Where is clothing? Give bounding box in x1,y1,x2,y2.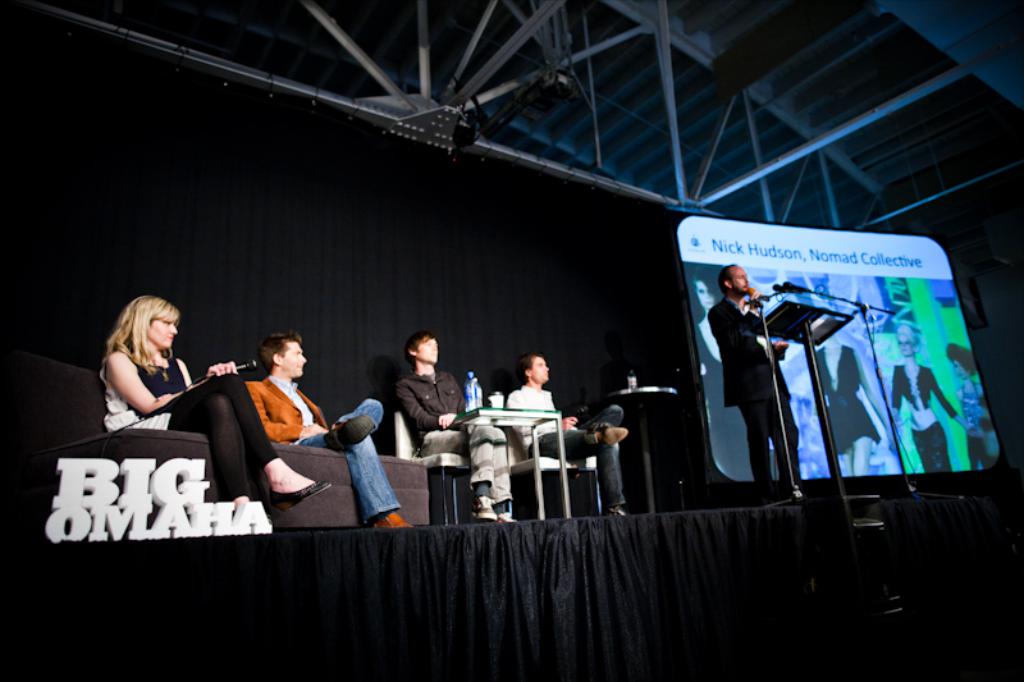
504,384,635,507.
